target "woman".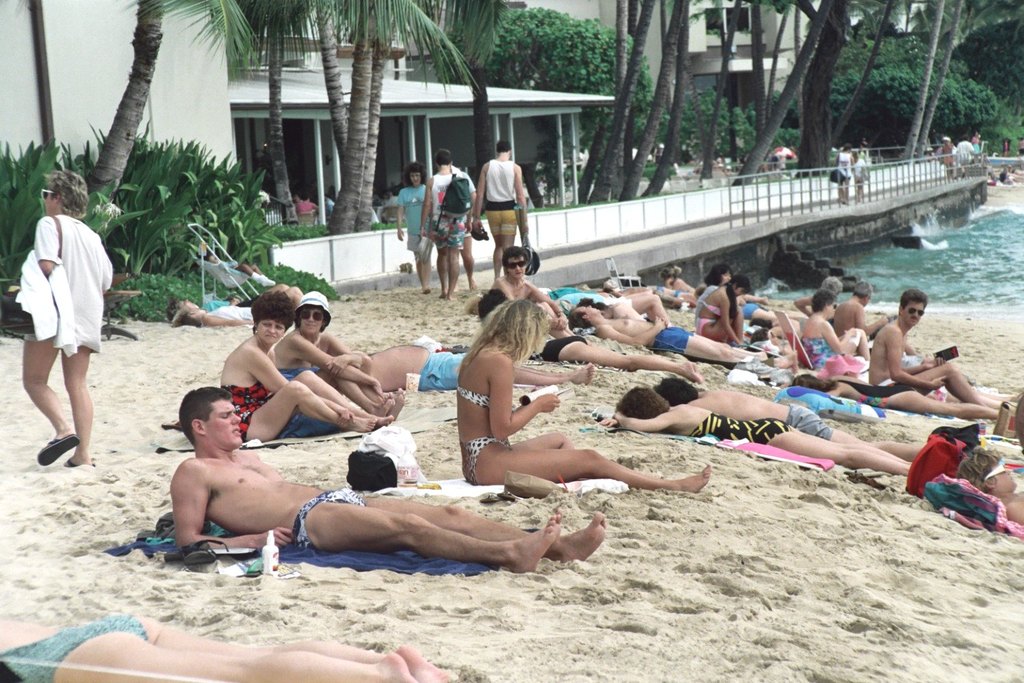
Target region: 595:387:909:479.
